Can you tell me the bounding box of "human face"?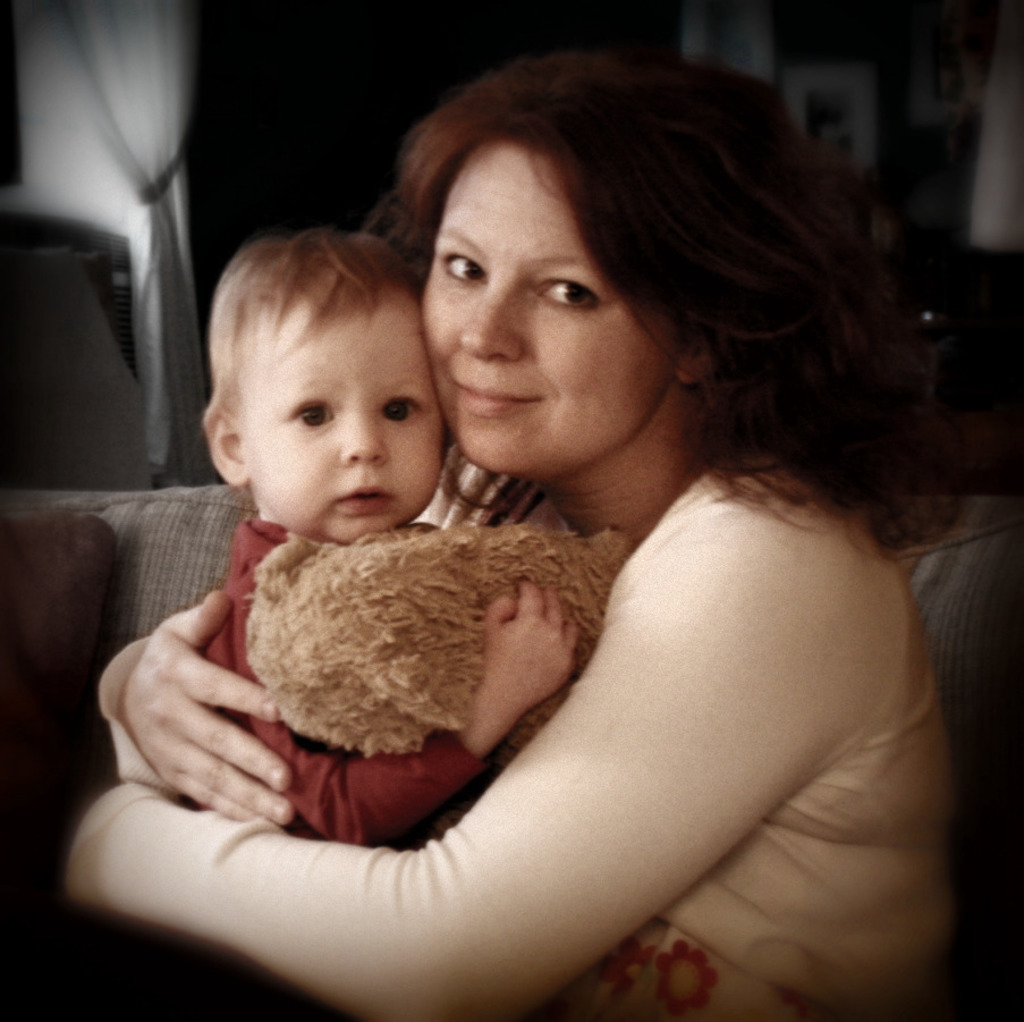
x1=422, y1=141, x2=661, y2=479.
